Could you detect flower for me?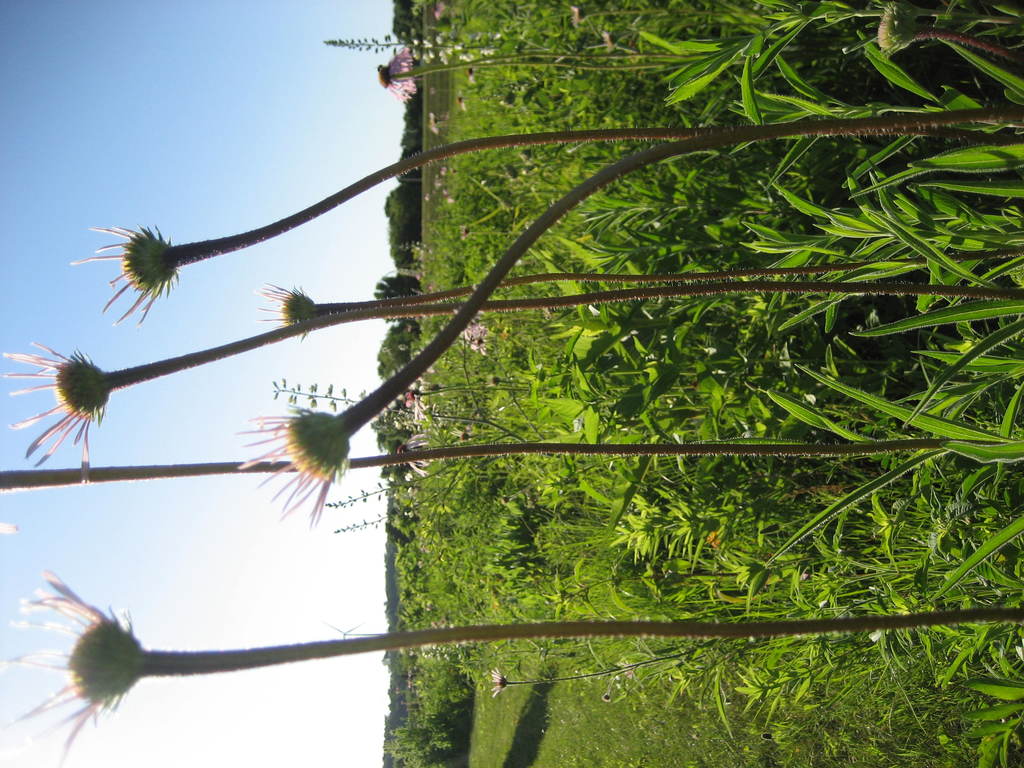
Detection result: bbox=(425, 114, 440, 138).
